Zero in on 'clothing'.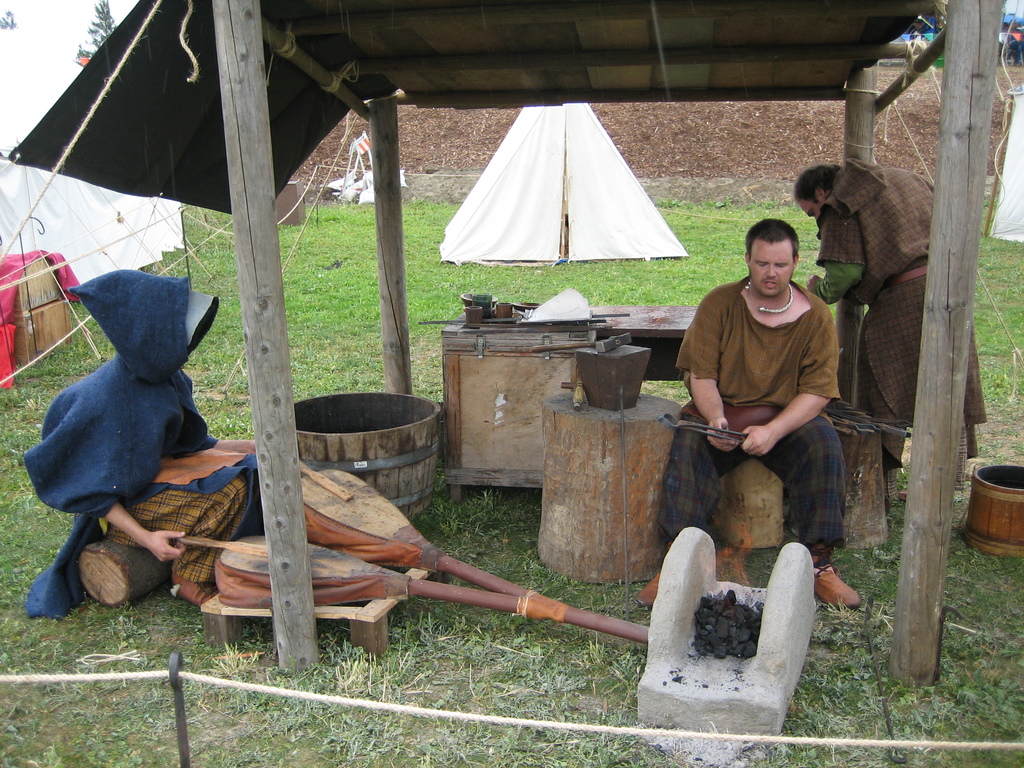
Zeroed in: 23:268:225:623.
